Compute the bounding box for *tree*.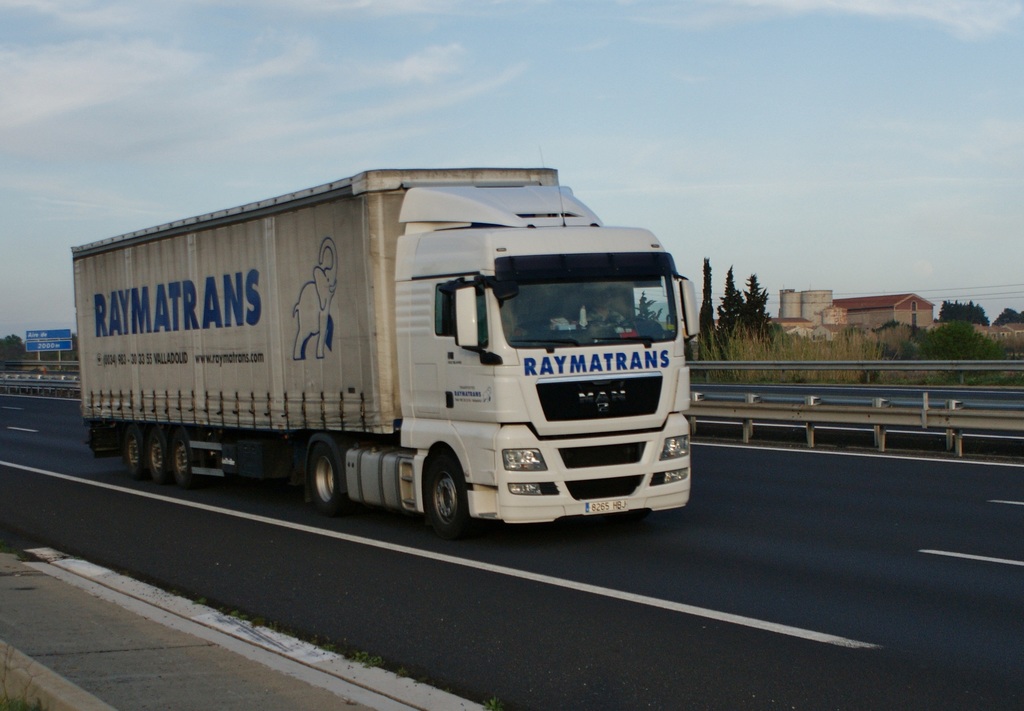
{"left": 37, "top": 334, "right": 81, "bottom": 366}.
